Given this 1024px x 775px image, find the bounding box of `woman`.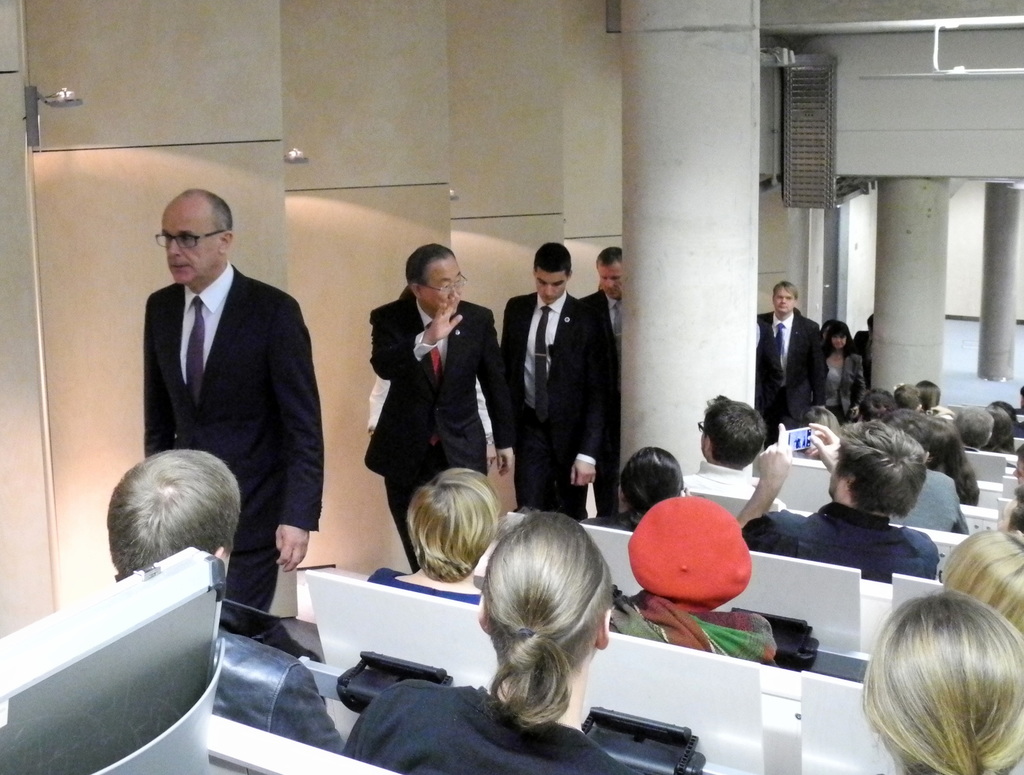
<box>941,523,1023,638</box>.
